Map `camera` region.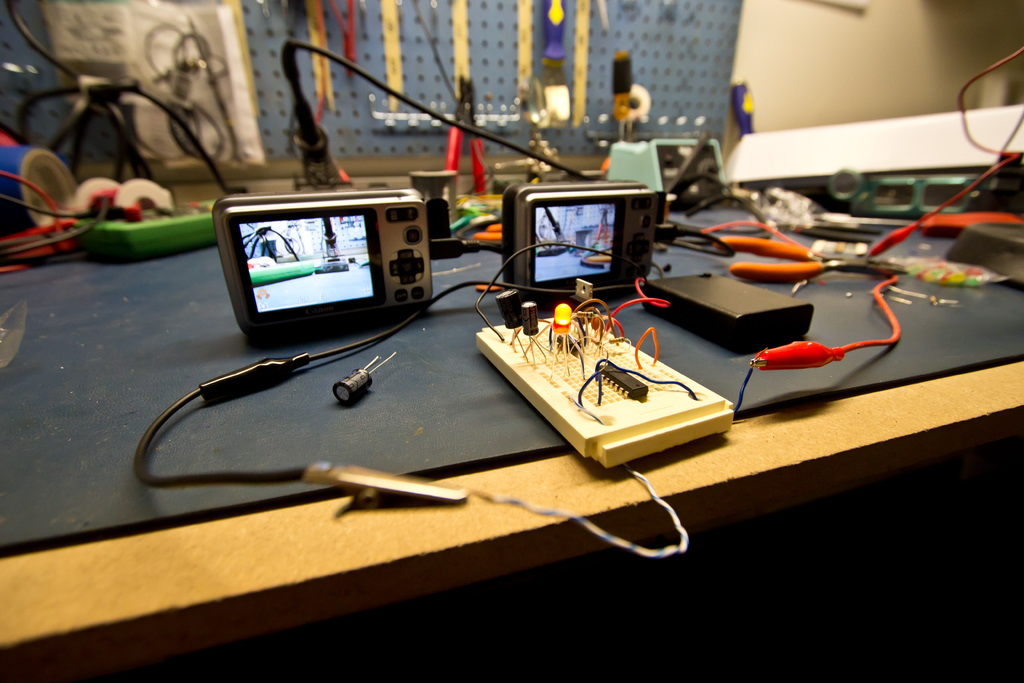
Mapped to [left=192, top=173, right=433, bottom=372].
